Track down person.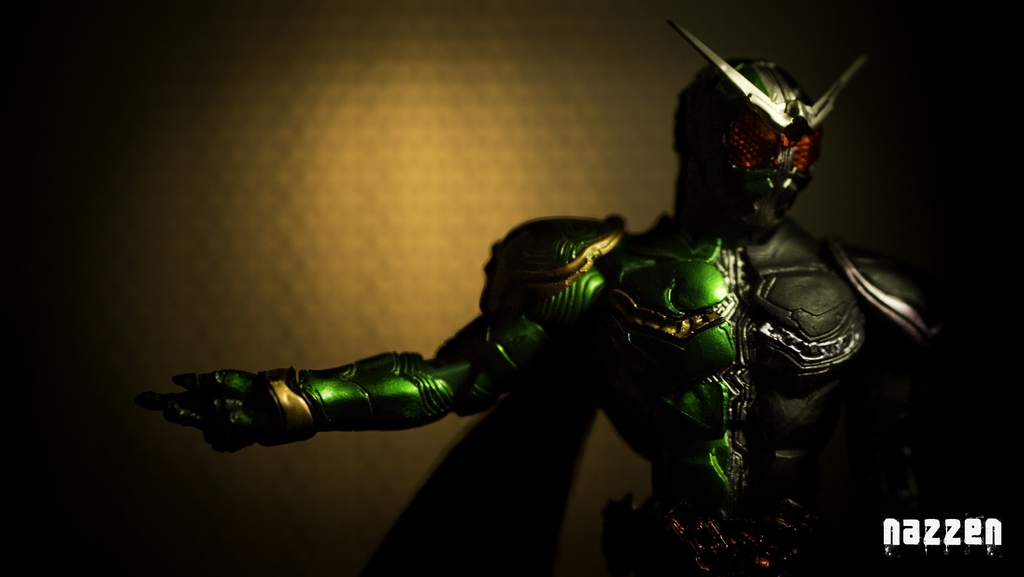
Tracked to x1=135 y1=77 x2=943 y2=560.
